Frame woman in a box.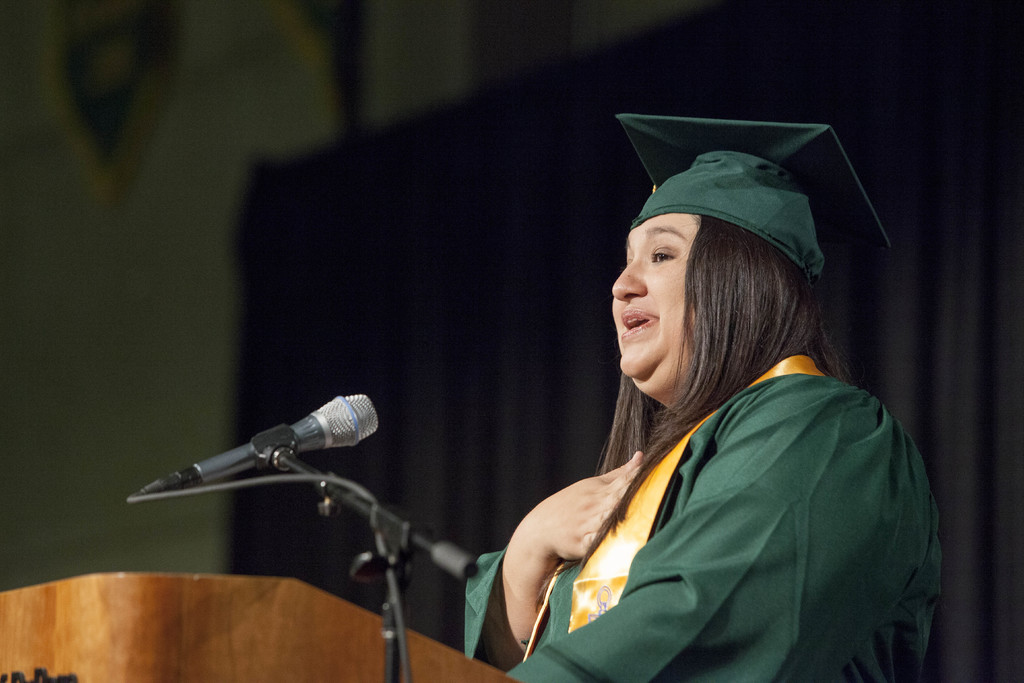
l=464, t=114, r=941, b=681.
